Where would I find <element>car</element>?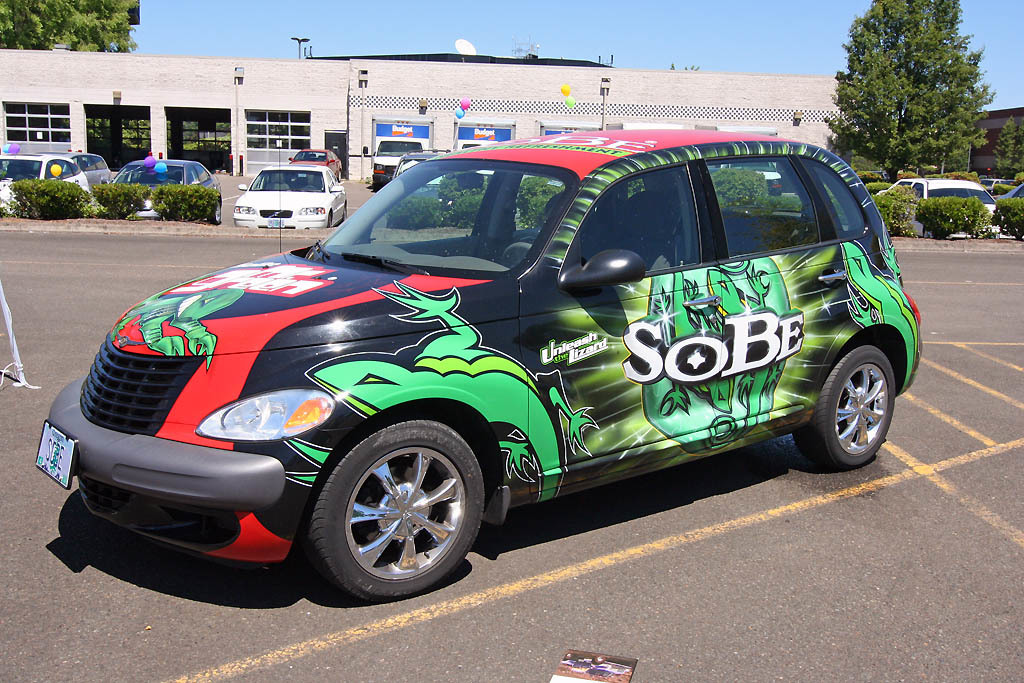
At (67, 152, 110, 195).
